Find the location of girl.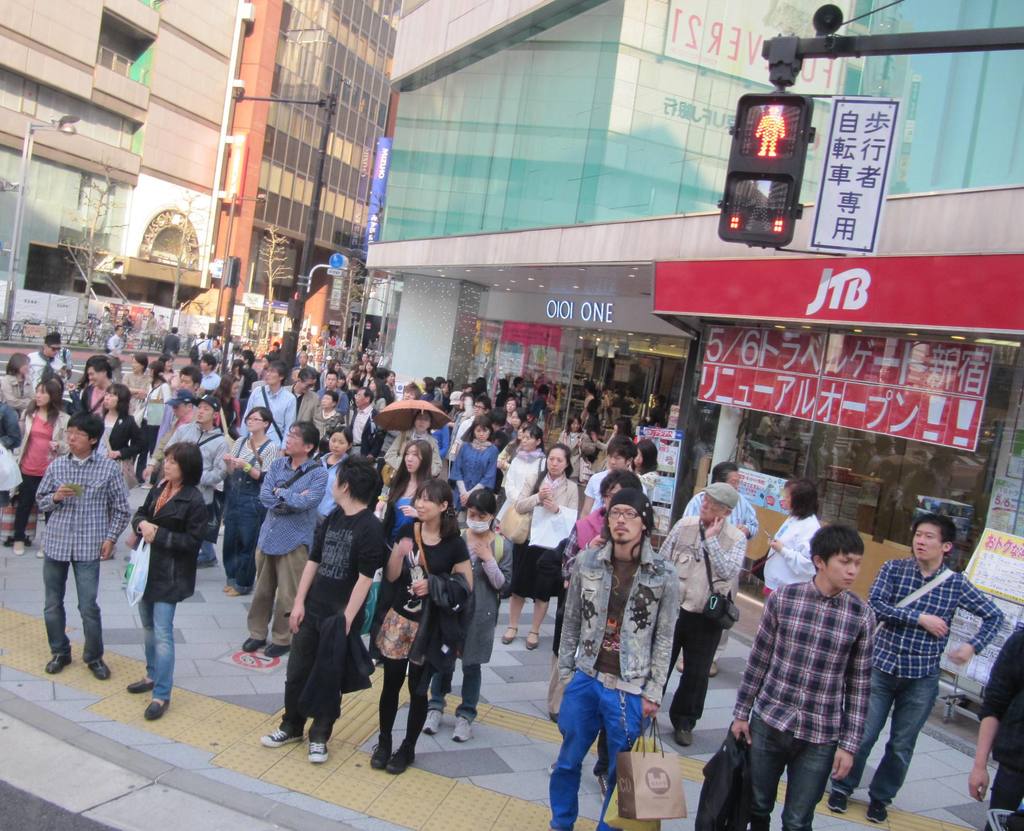
Location: locate(424, 488, 512, 743).
